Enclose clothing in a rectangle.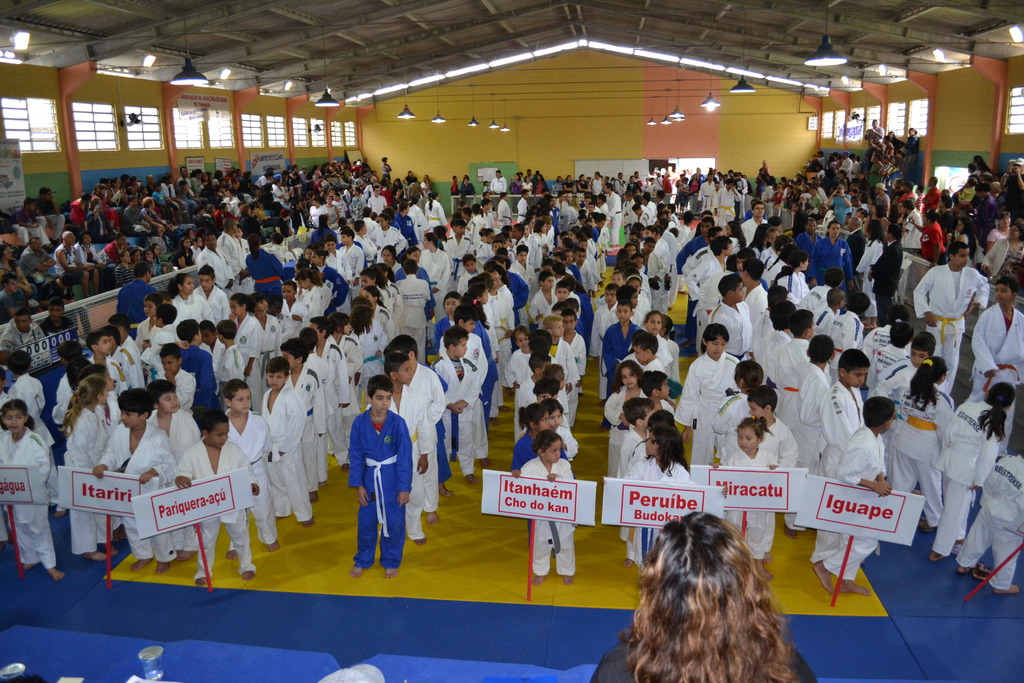
left=426, top=199, right=448, bottom=231.
